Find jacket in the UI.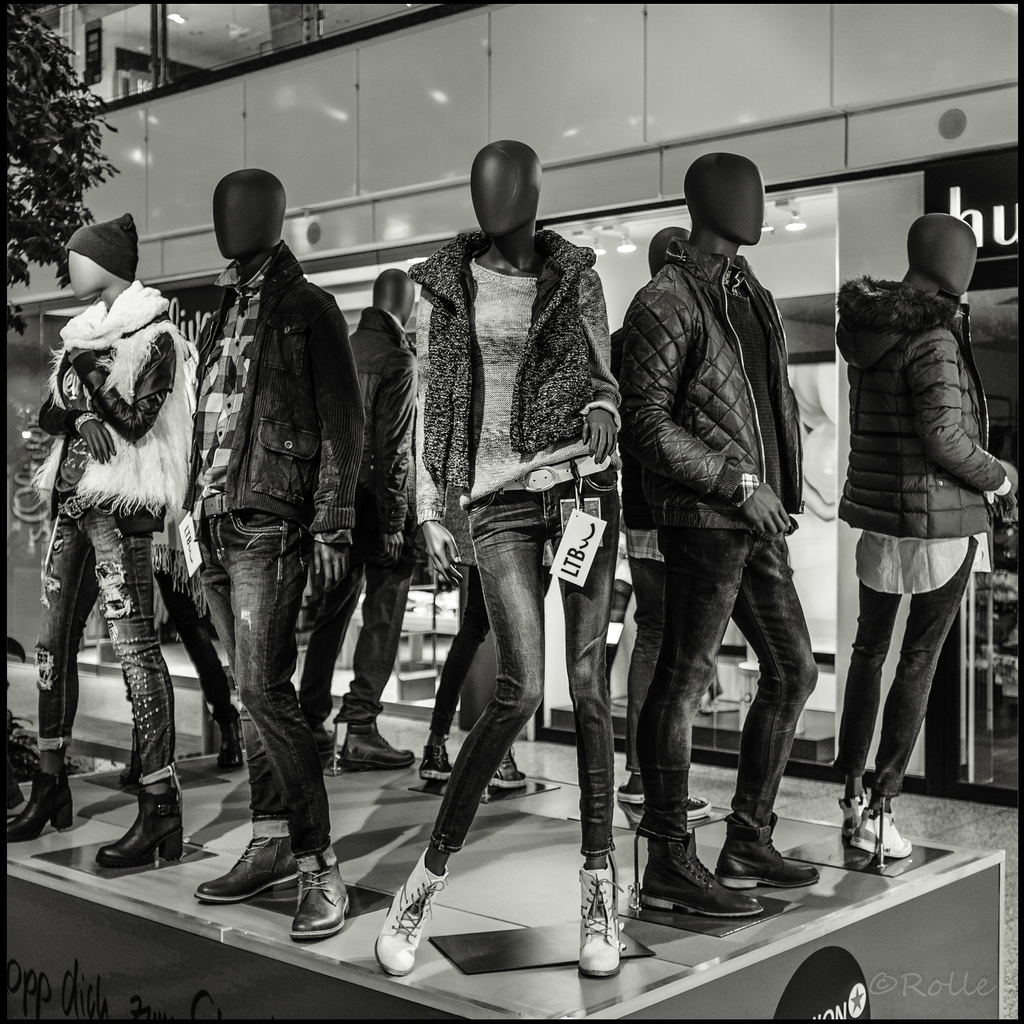
UI element at rect(181, 253, 374, 576).
